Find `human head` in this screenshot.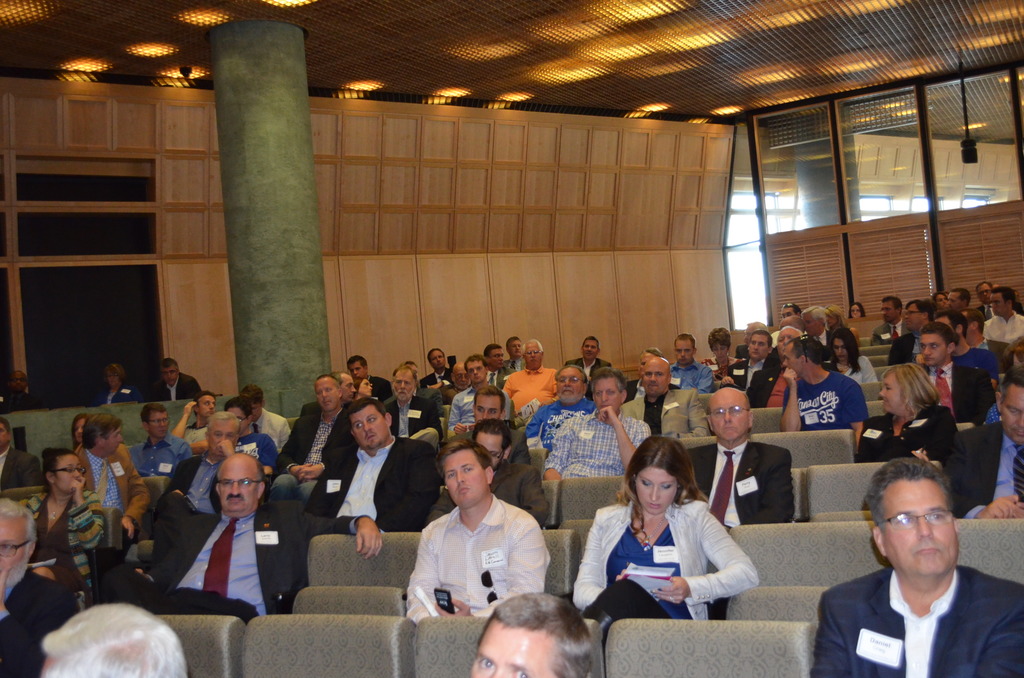
The bounding box for `human head` is (x1=877, y1=364, x2=935, y2=414).
